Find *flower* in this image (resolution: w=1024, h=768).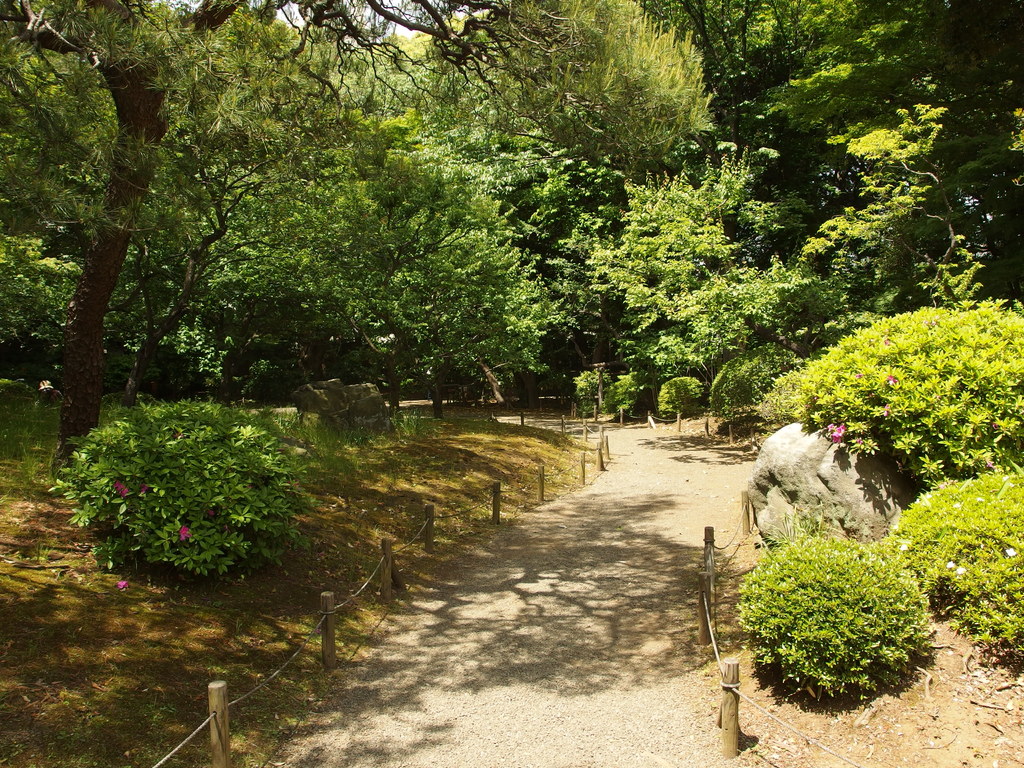
(911, 490, 930, 506).
